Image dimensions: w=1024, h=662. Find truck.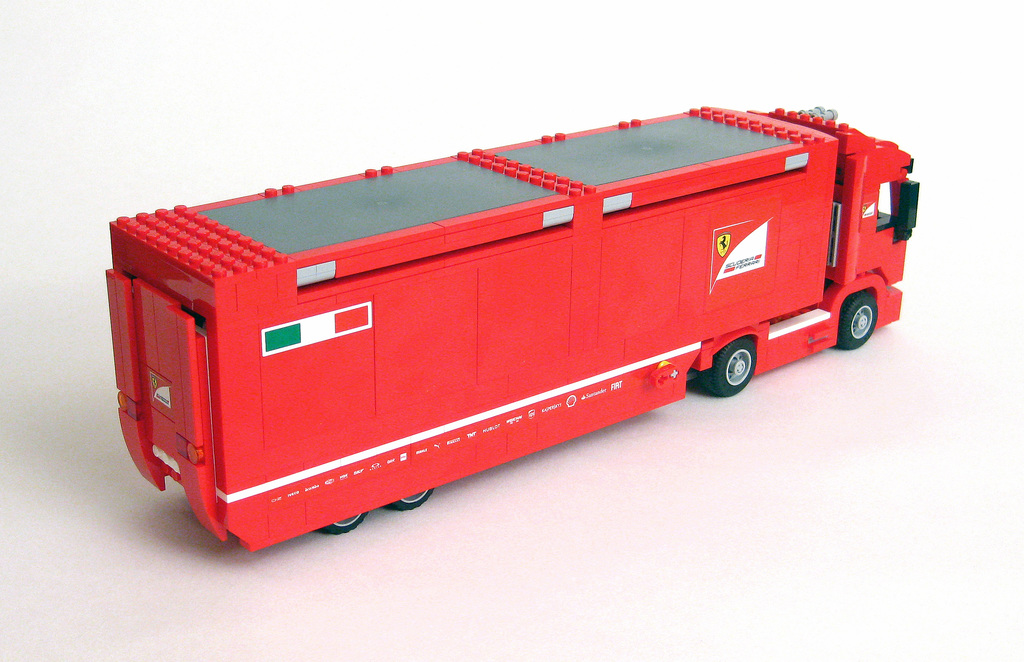
(x1=82, y1=123, x2=923, y2=545).
